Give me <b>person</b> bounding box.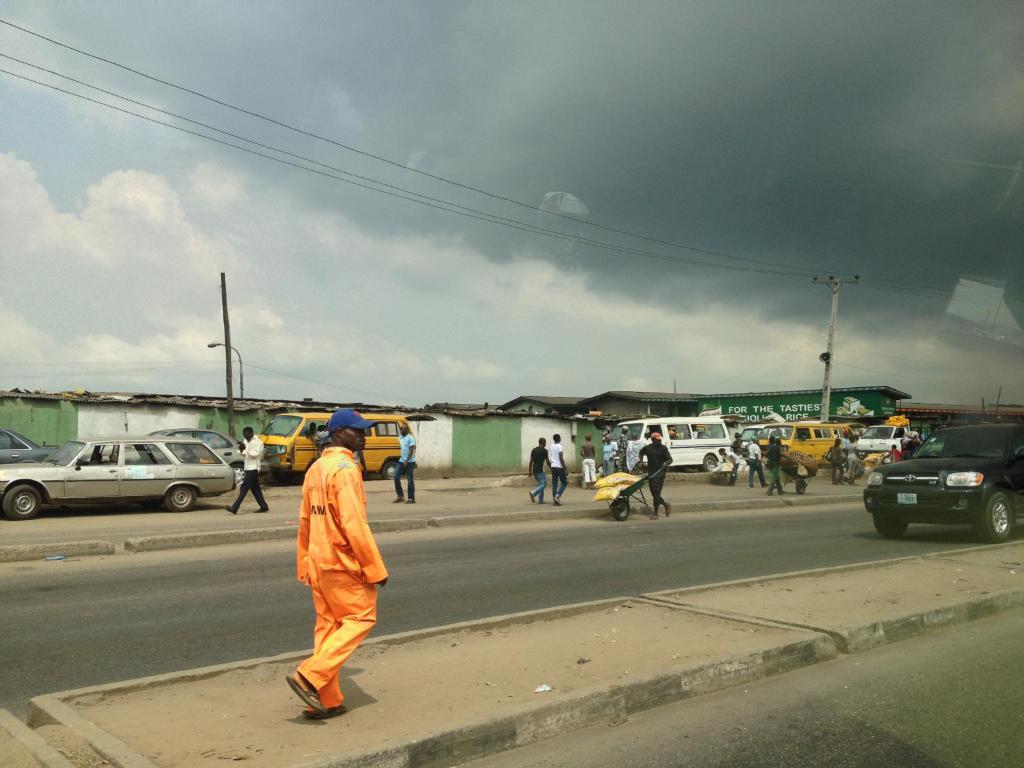
(719, 447, 737, 488).
